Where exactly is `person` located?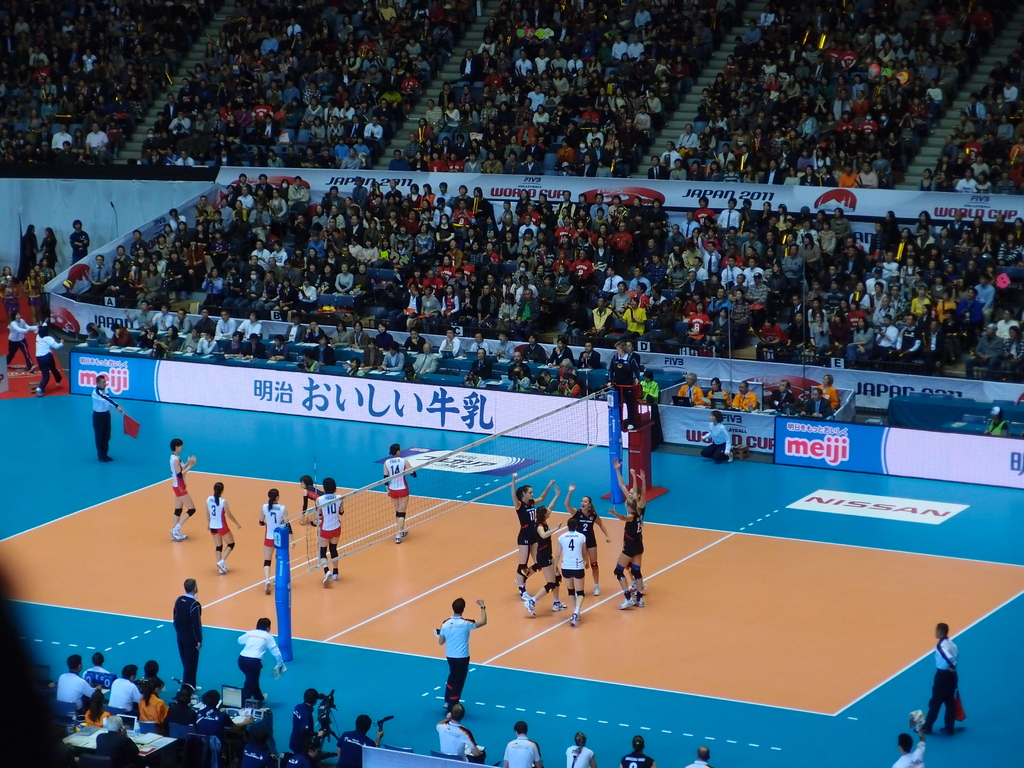
Its bounding box is (left=993, top=305, right=1018, bottom=340).
